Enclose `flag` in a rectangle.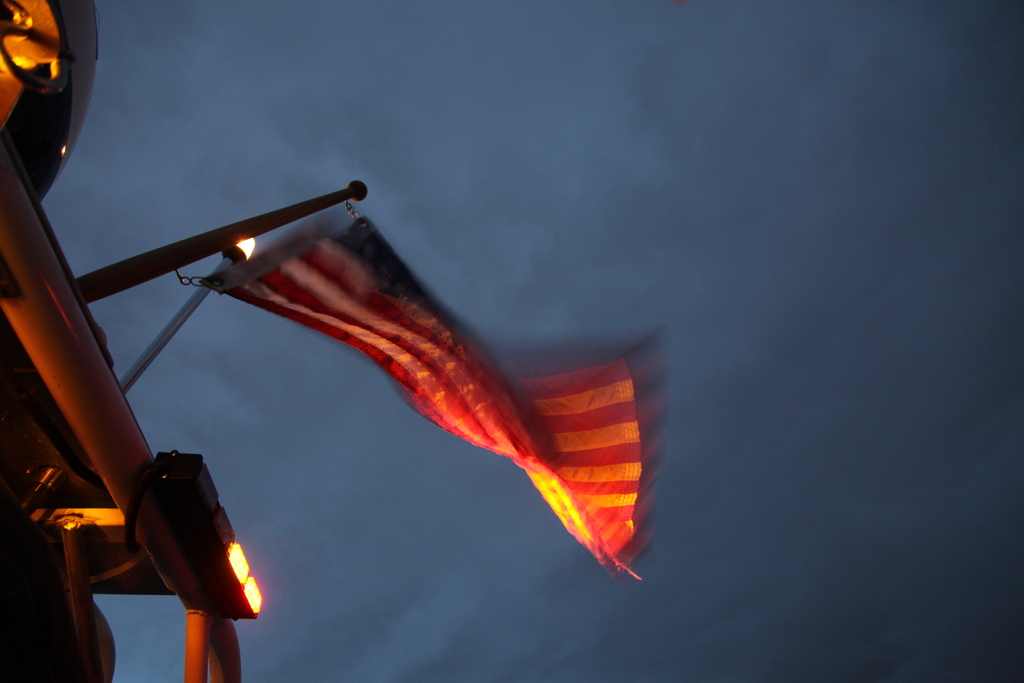
bbox(195, 213, 648, 555).
